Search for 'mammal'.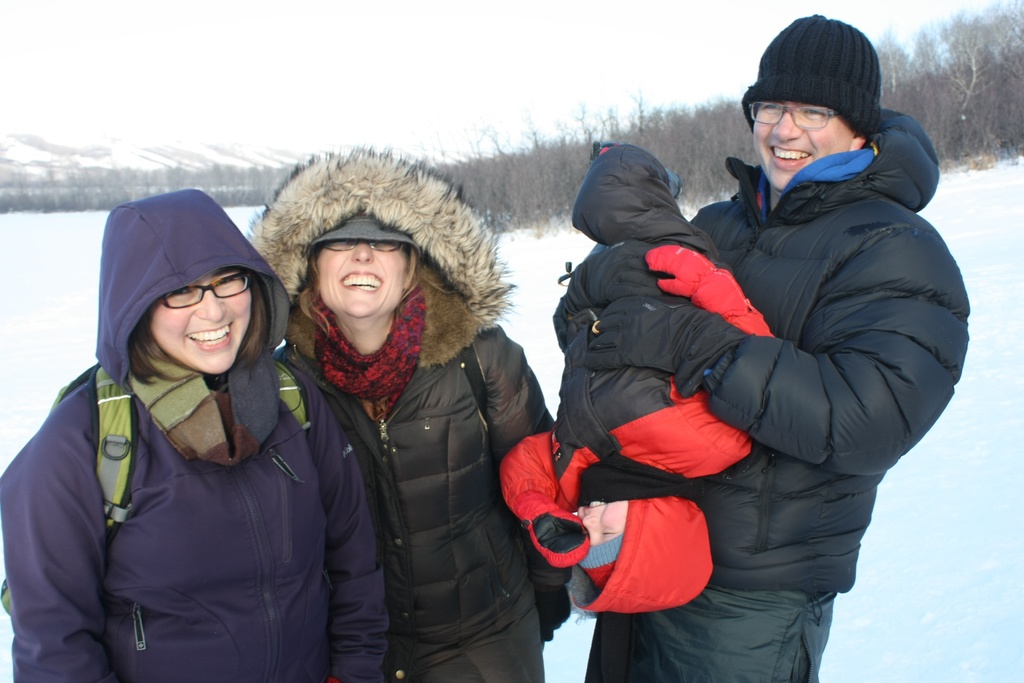
Found at crop(574, 20, 975, 682).
